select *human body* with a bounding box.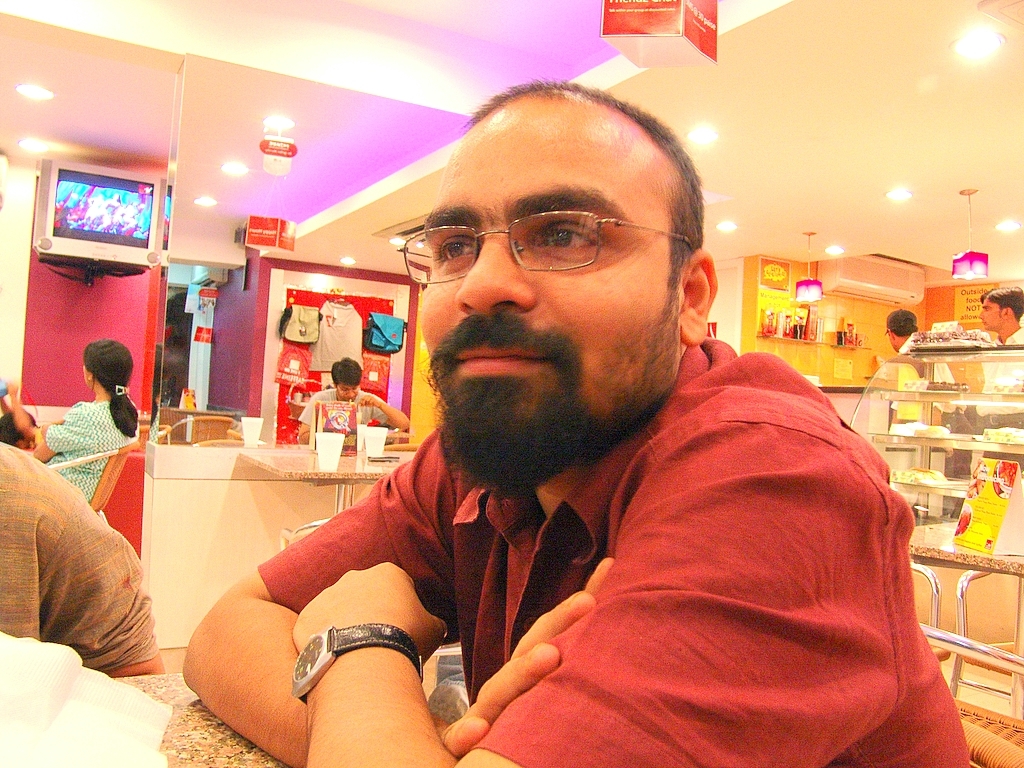
crop(297, 393, 427, 453).
